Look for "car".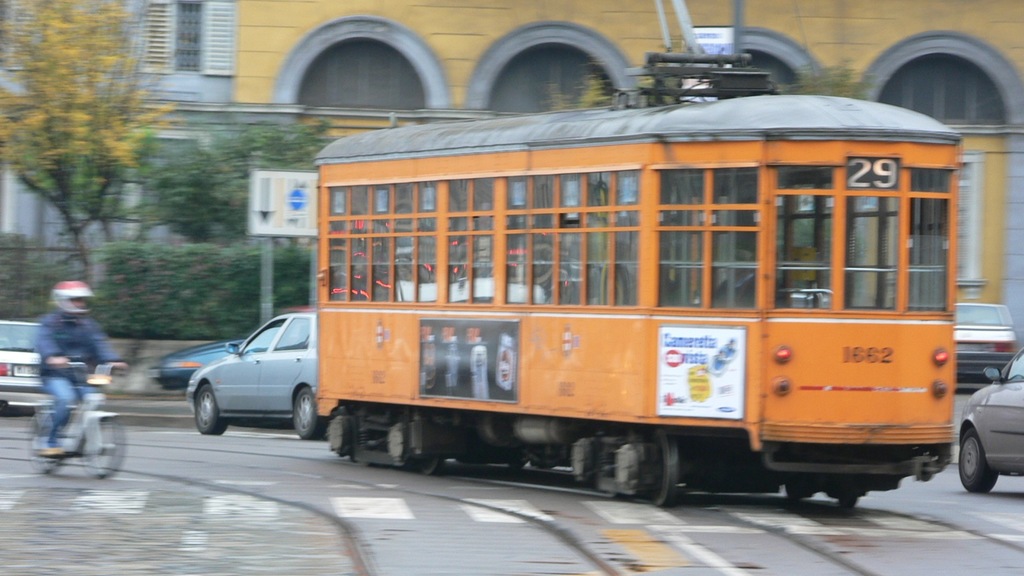
Found: x1=0, y1=317, x2=59, y2=413.
